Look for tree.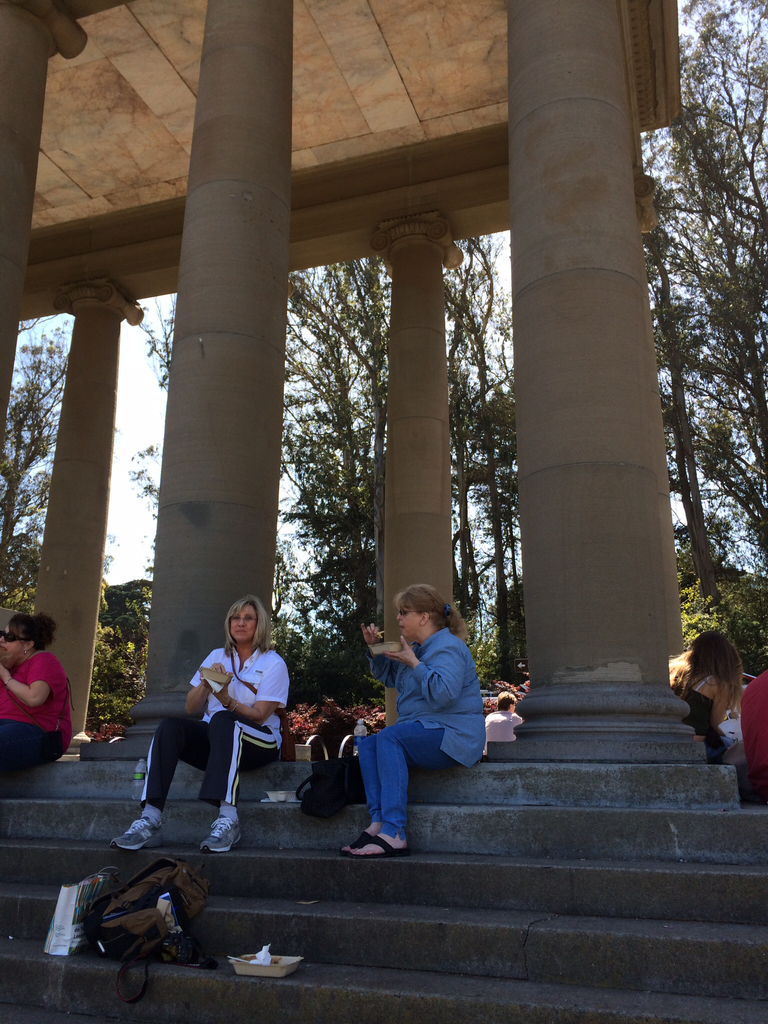
Found: [0,308,76,607].
